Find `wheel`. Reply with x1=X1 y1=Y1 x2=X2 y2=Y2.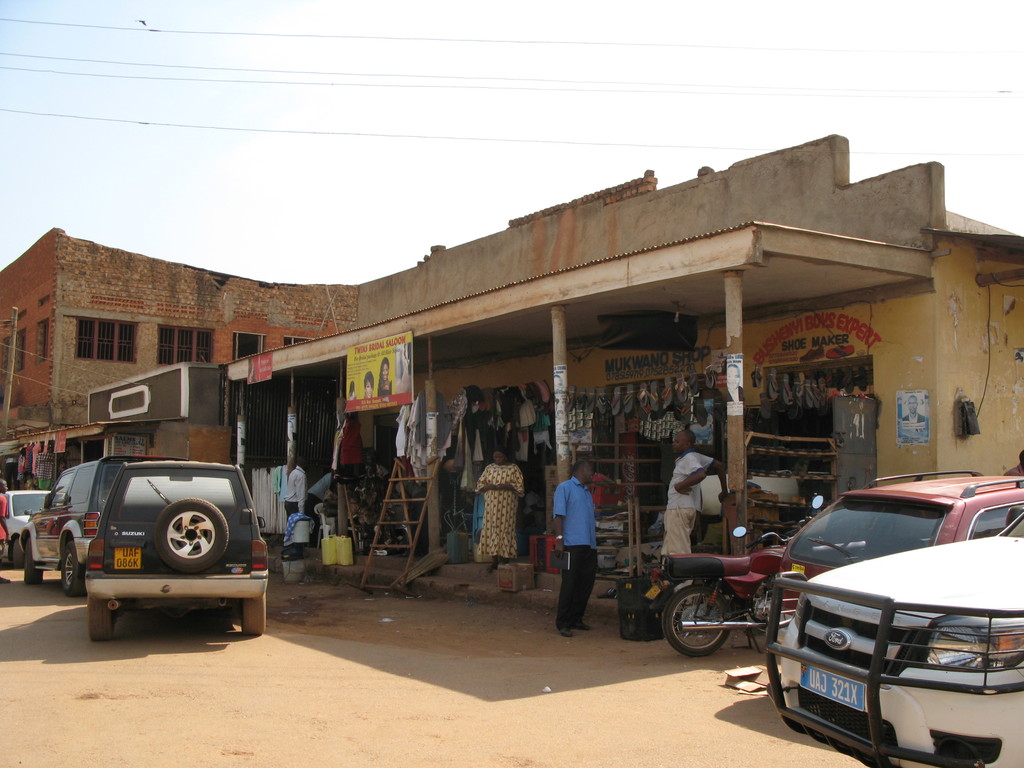
x1=90 y1=595 x2=111 y2=643.
